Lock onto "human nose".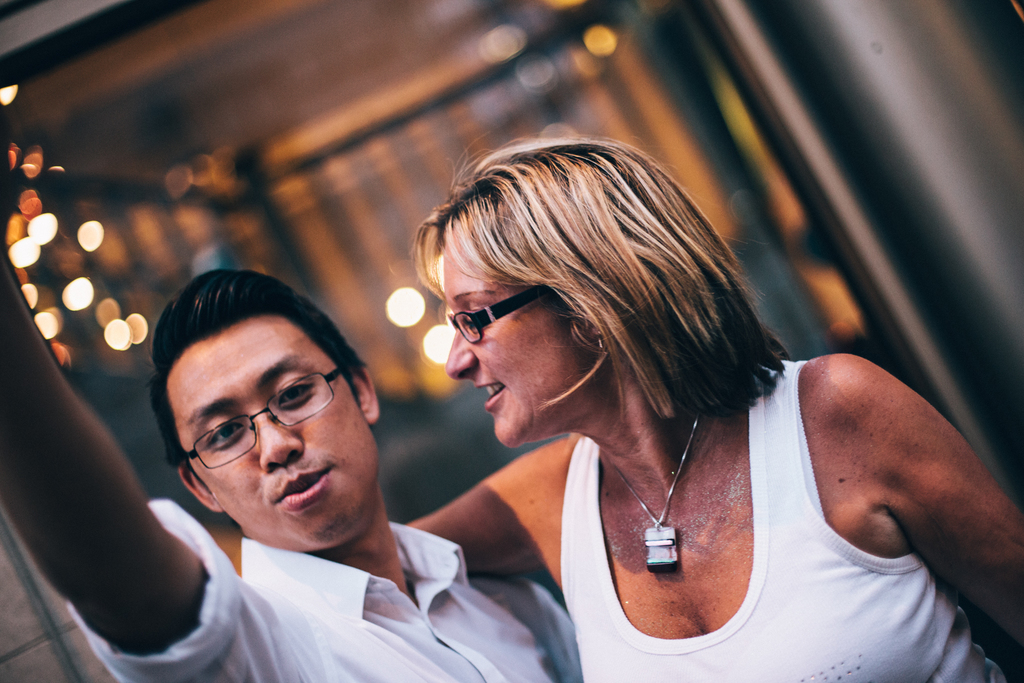
Locked: detection(446, 331, 477, 377).
